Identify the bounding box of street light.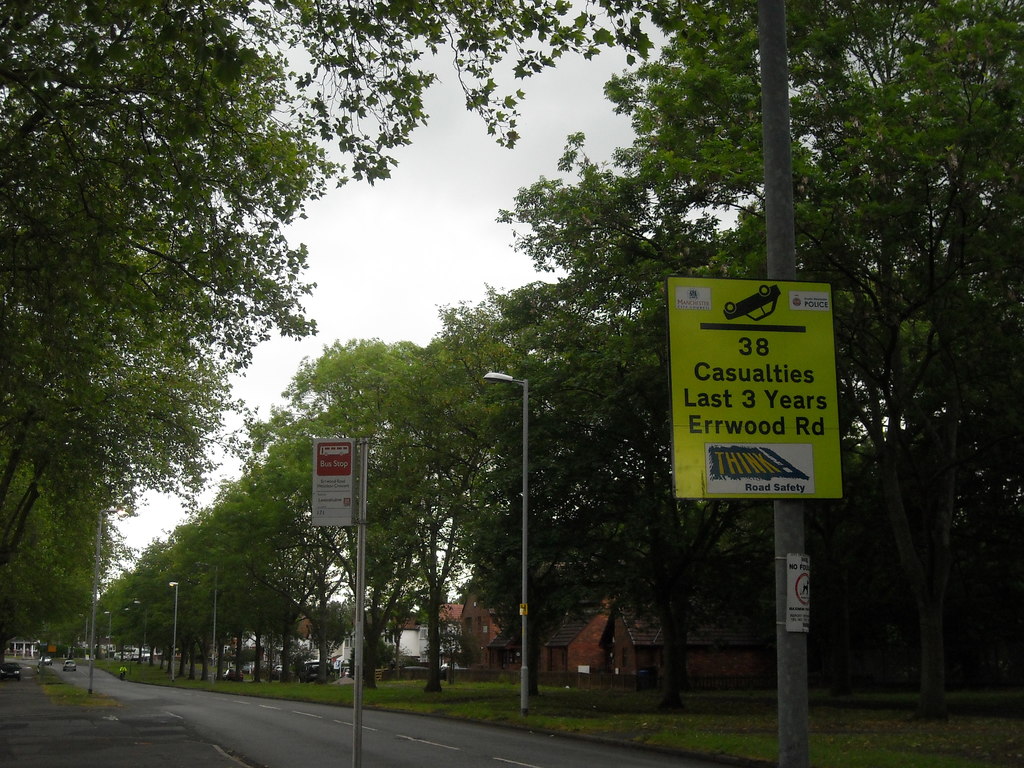
<region>102, 604, 124, 682</region>.
